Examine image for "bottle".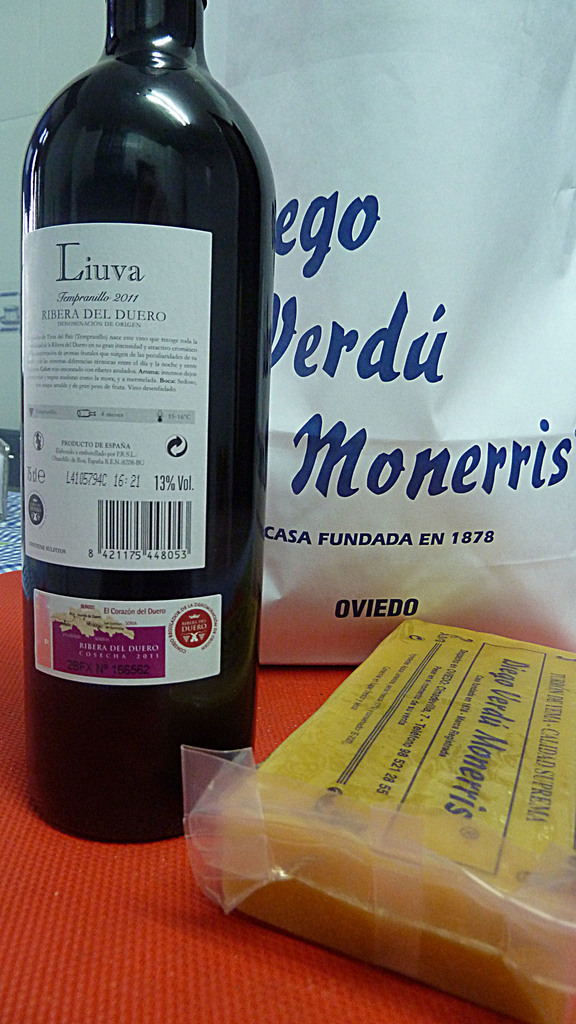
Examination result: 20, 0, 276, 834.
